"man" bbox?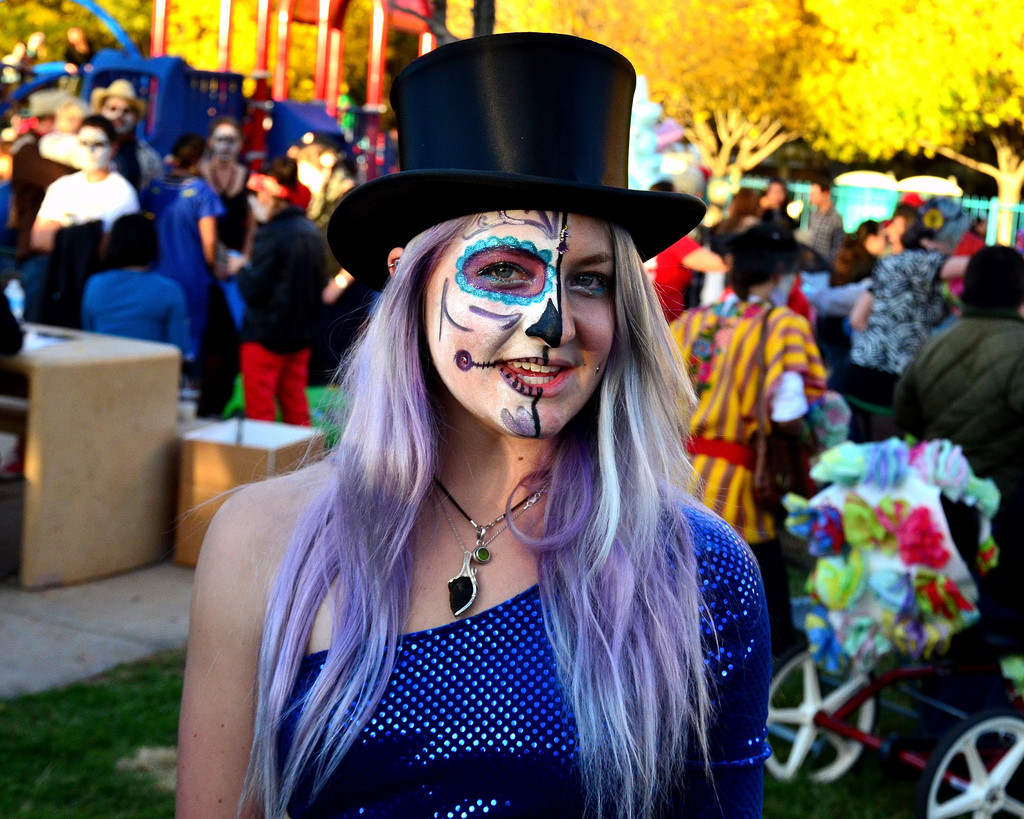
[x1=312, y1=159, x2=374, y2=384]
